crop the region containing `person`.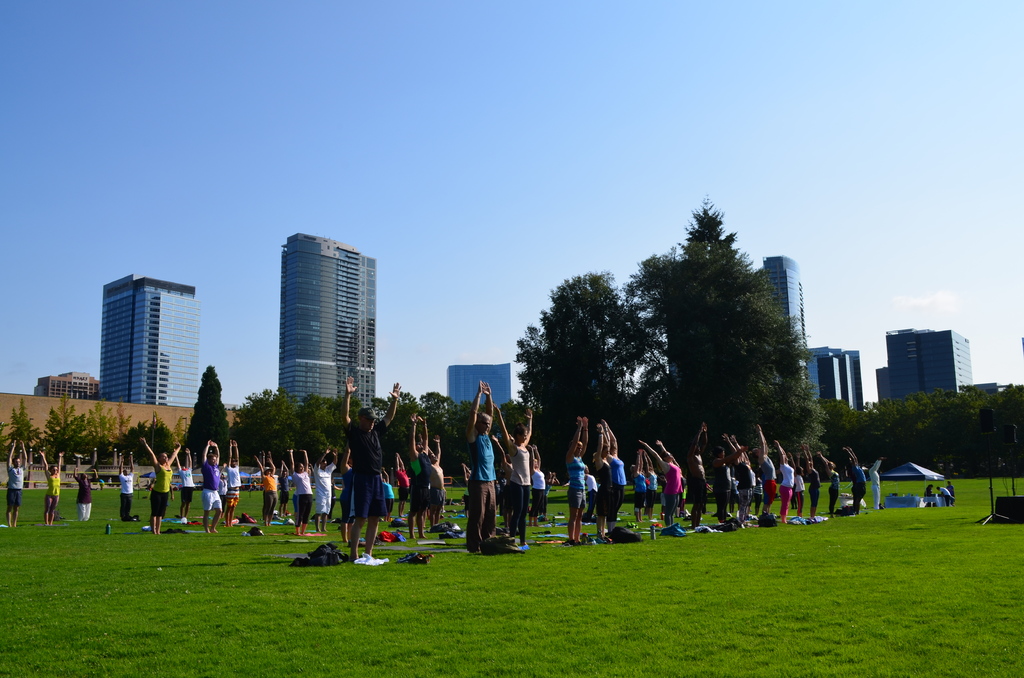
Crop region: <bbox>339, 377, 401, 561</bbox>.
